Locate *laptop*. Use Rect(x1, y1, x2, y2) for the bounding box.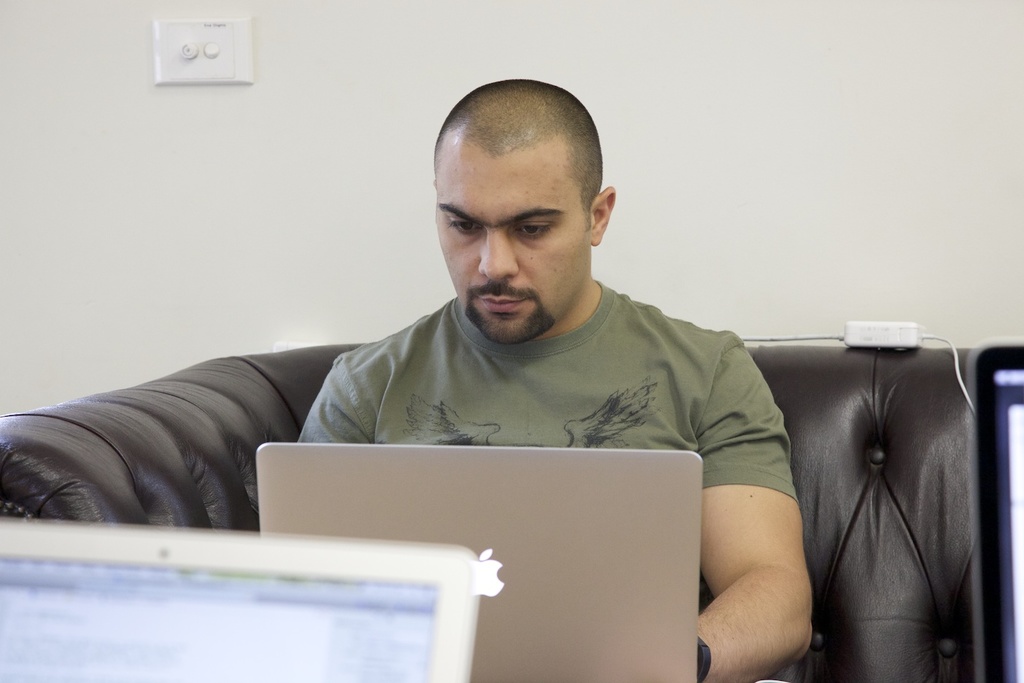
Rect(251, 439, 701, 682).
